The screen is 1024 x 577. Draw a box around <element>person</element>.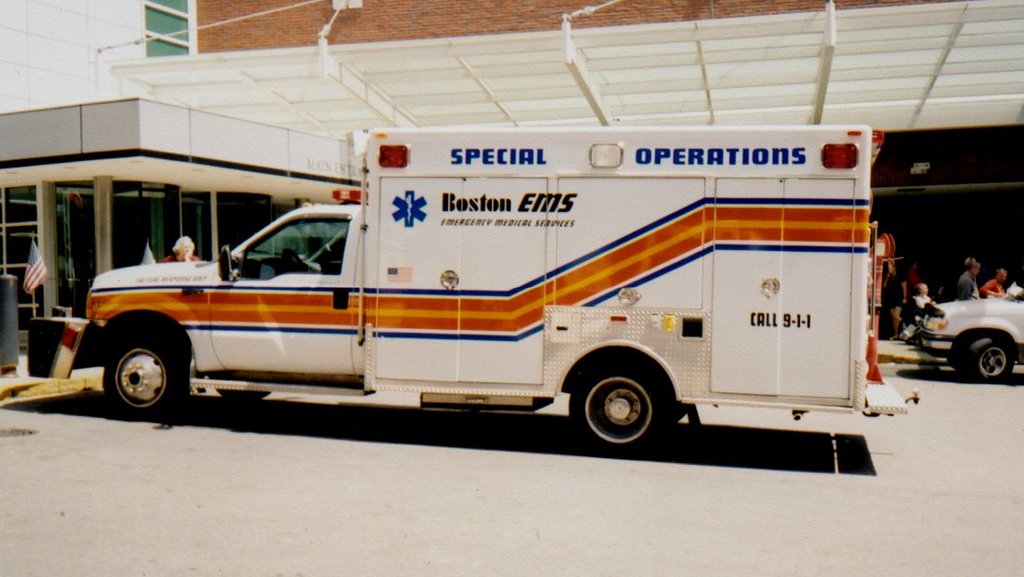
[left=905, top=267, right=923, bottom=307].
